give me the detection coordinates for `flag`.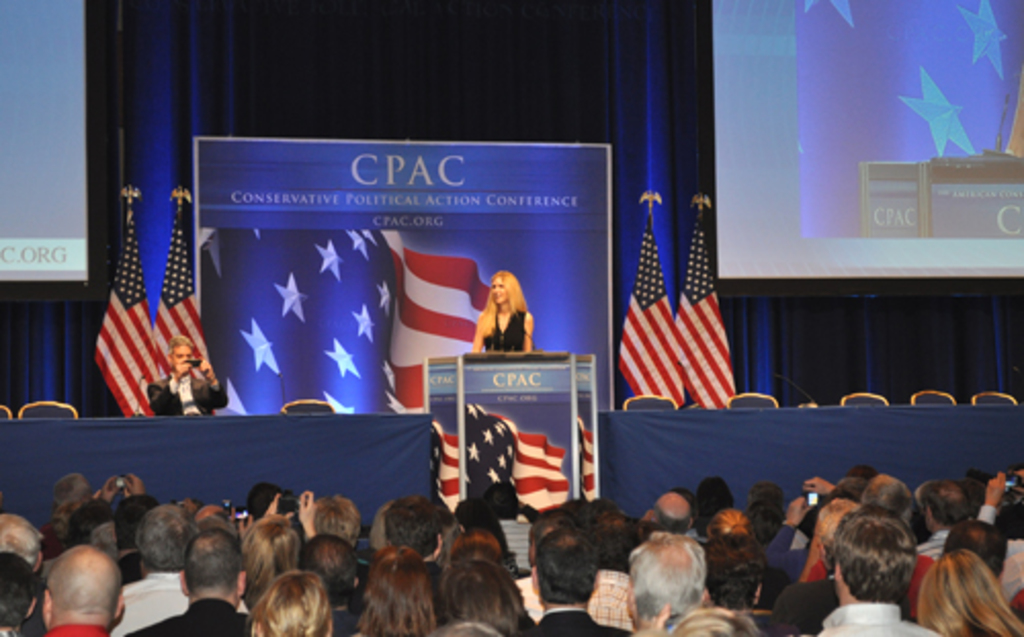
bbox=[211, 223, 504, 416].
